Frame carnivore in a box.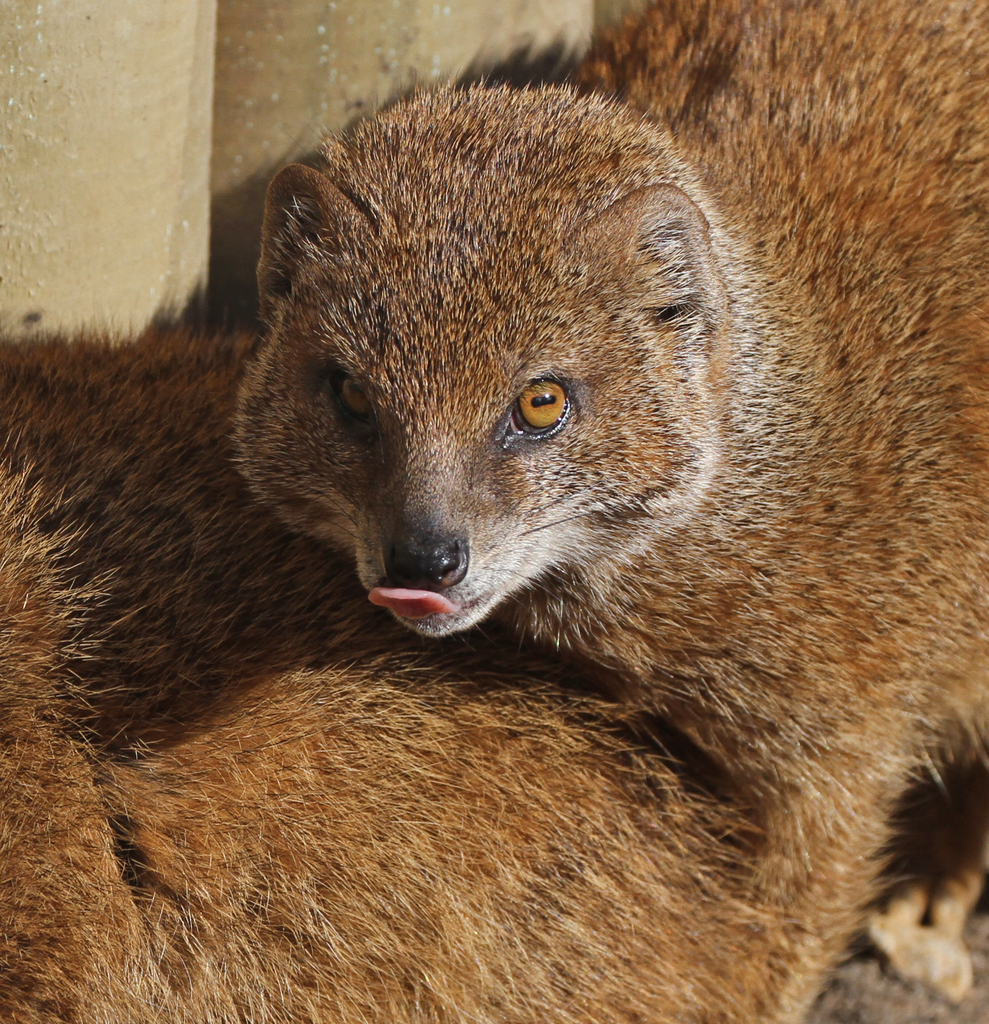
[x1=0, y1=280, x2=831, y2=1022].
